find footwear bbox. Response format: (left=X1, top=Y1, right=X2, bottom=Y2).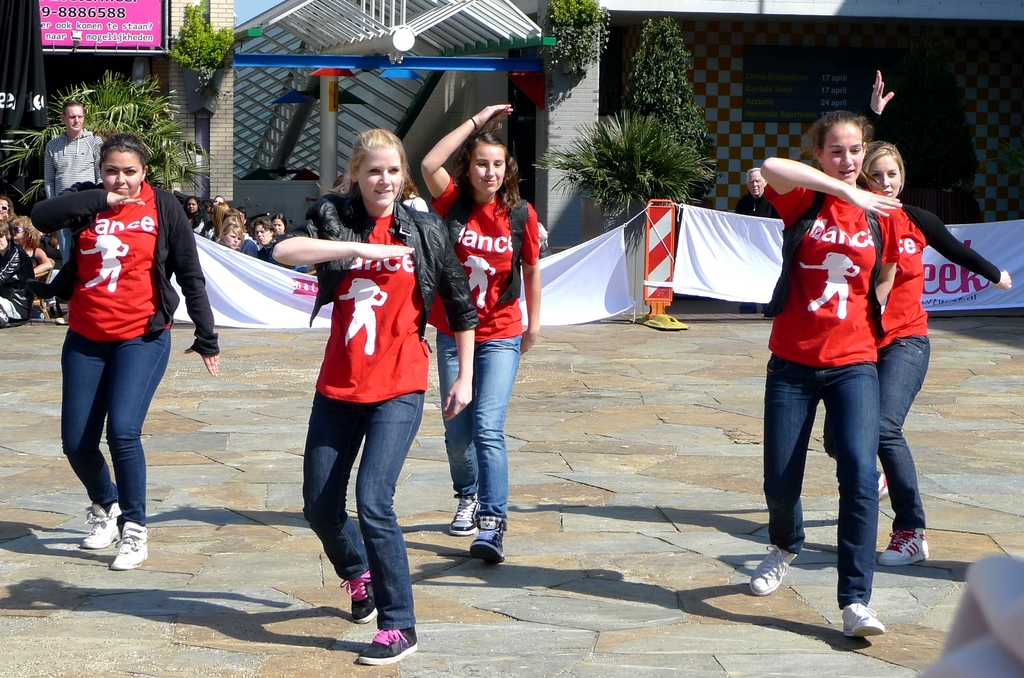
(left=473, top=508, right=507, bottom=565).
